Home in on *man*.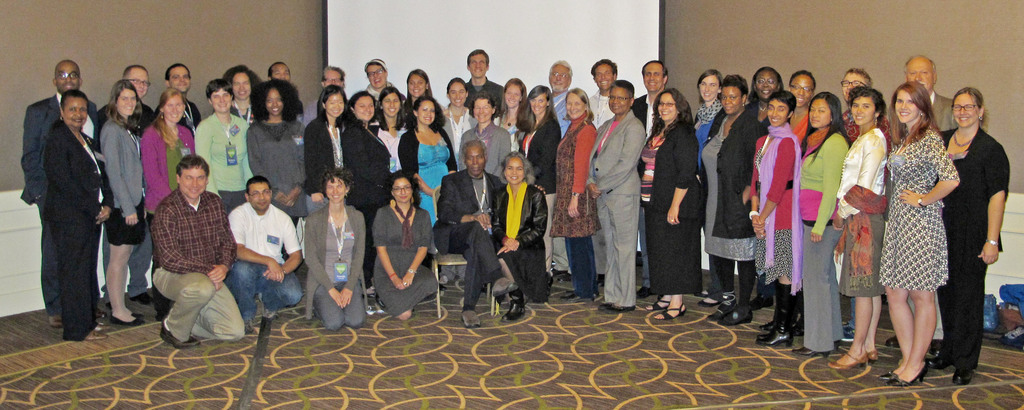
Homed in at [left=302, top=64, right=346, bottom=127].
